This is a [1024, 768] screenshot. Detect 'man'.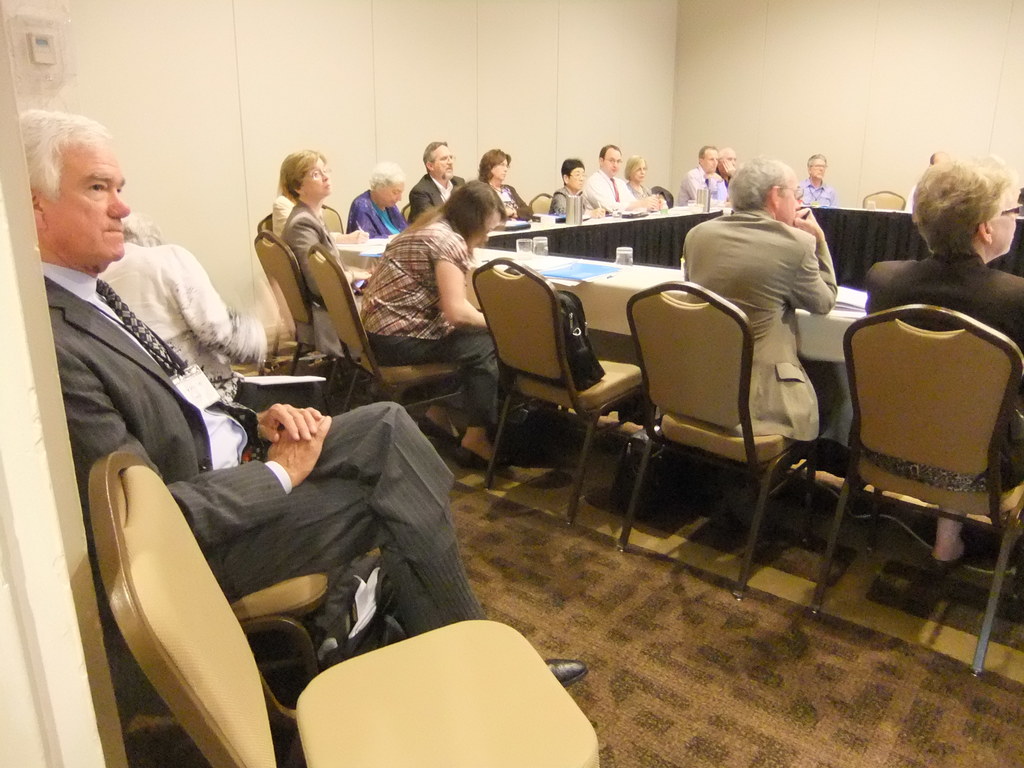
(14,109,586,692).
